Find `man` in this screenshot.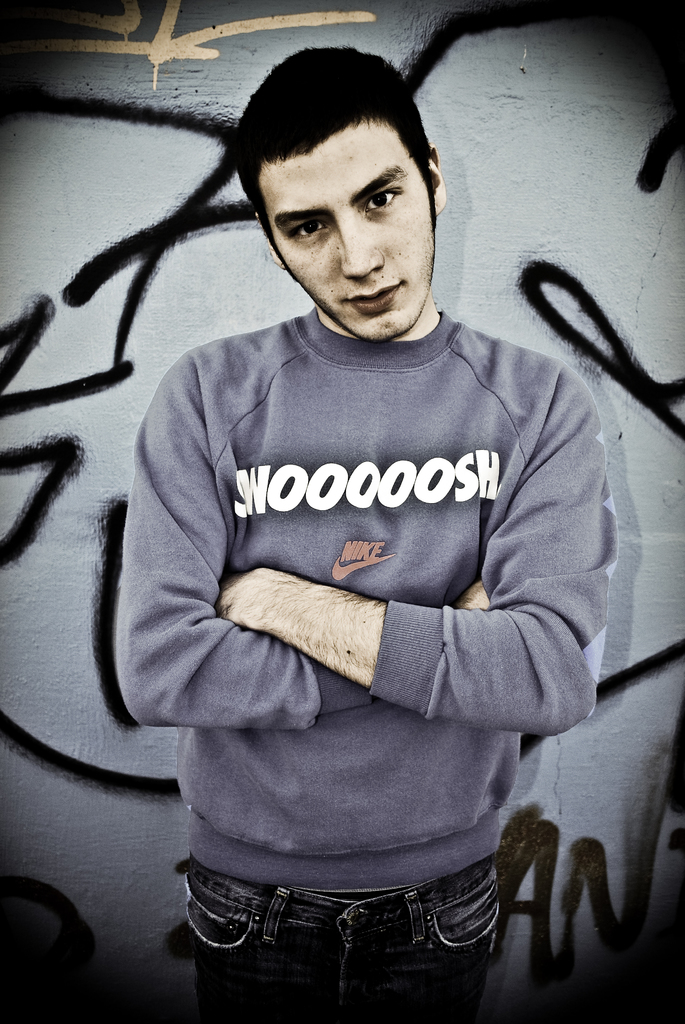
The bounding box for `man` is box=[105, 62, 640, 980].
